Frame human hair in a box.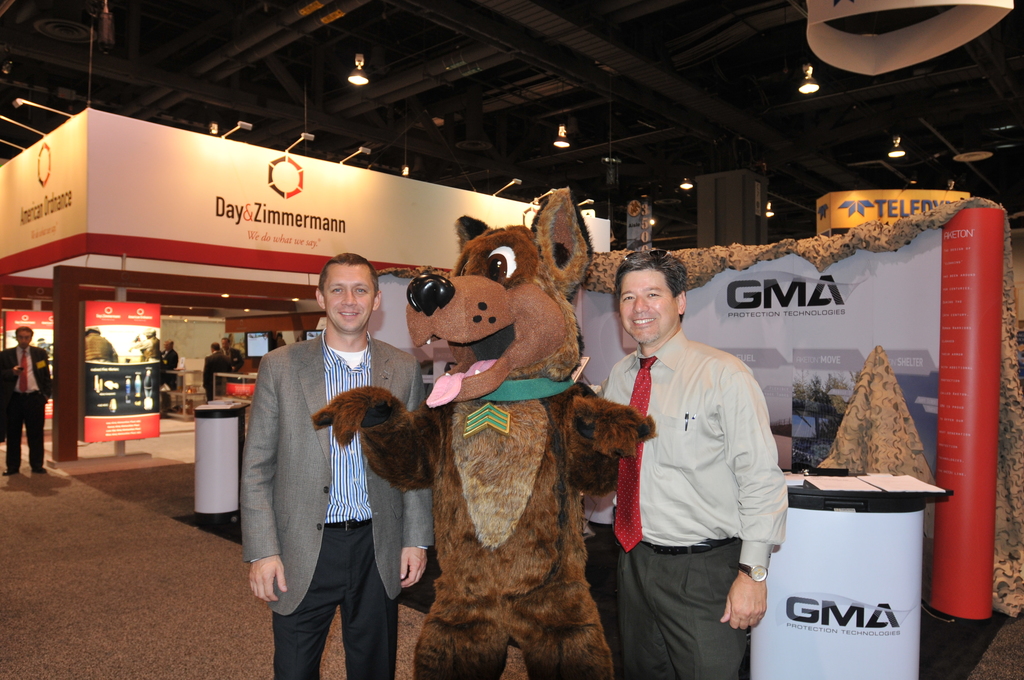
618 242 686 321.
